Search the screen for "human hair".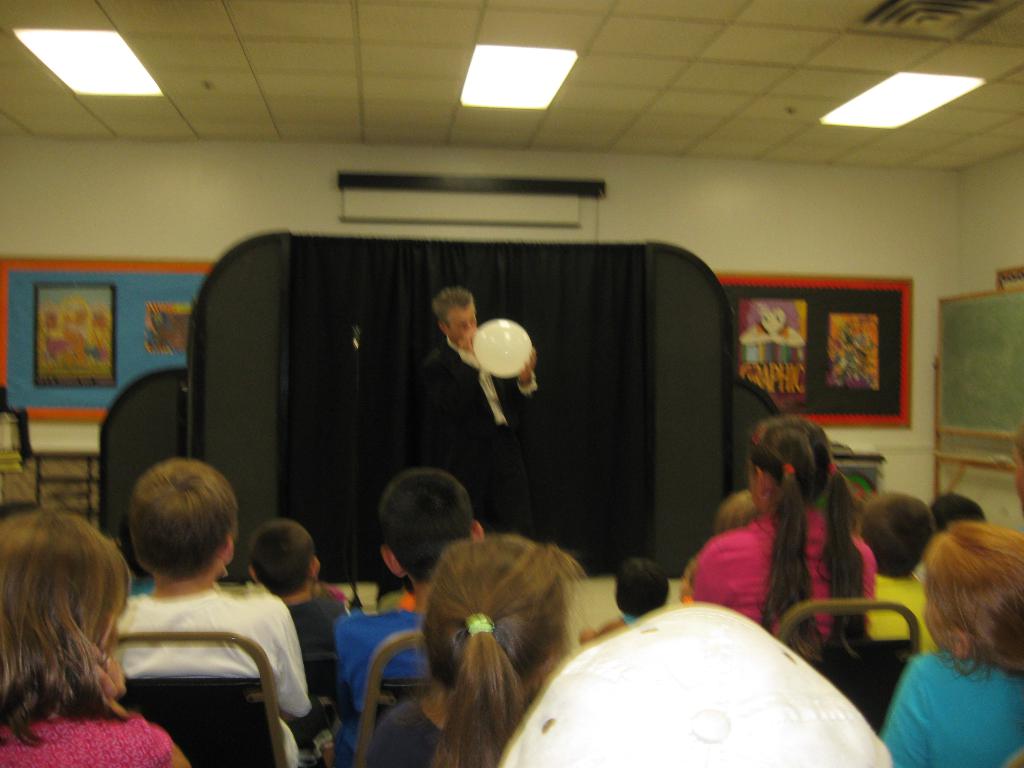
Found at (410, 532, 588, 767).
